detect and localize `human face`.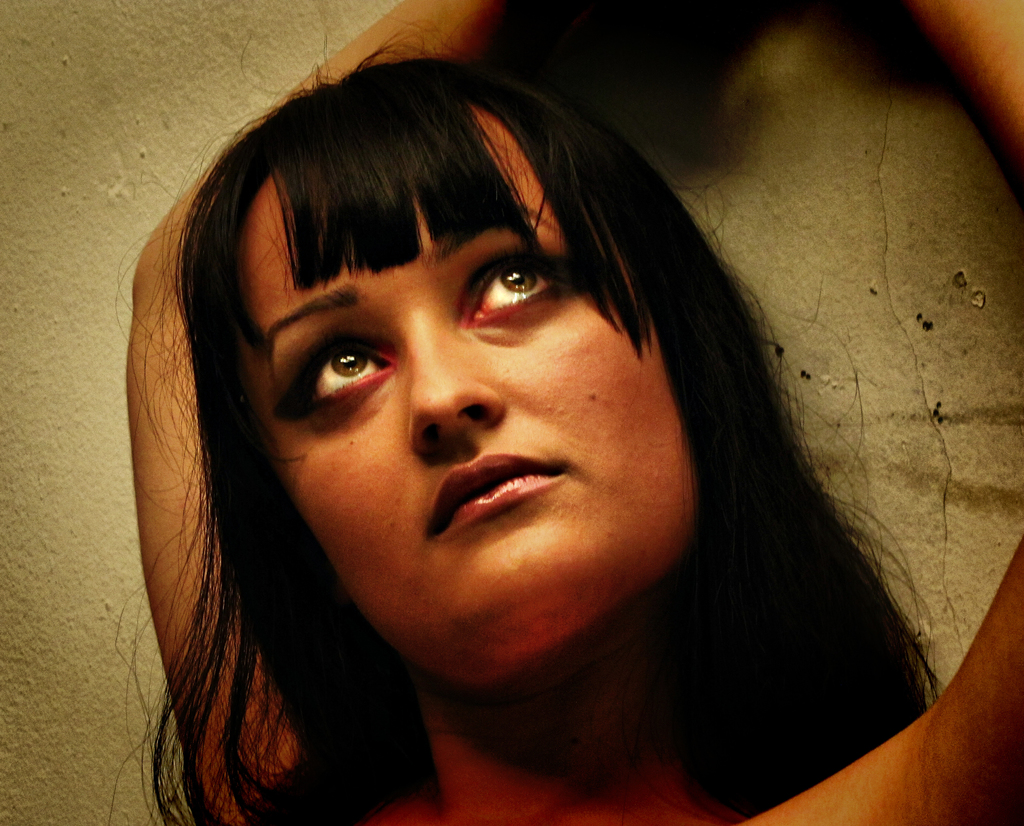
Localized at <box>232,108,704,681</box>.
